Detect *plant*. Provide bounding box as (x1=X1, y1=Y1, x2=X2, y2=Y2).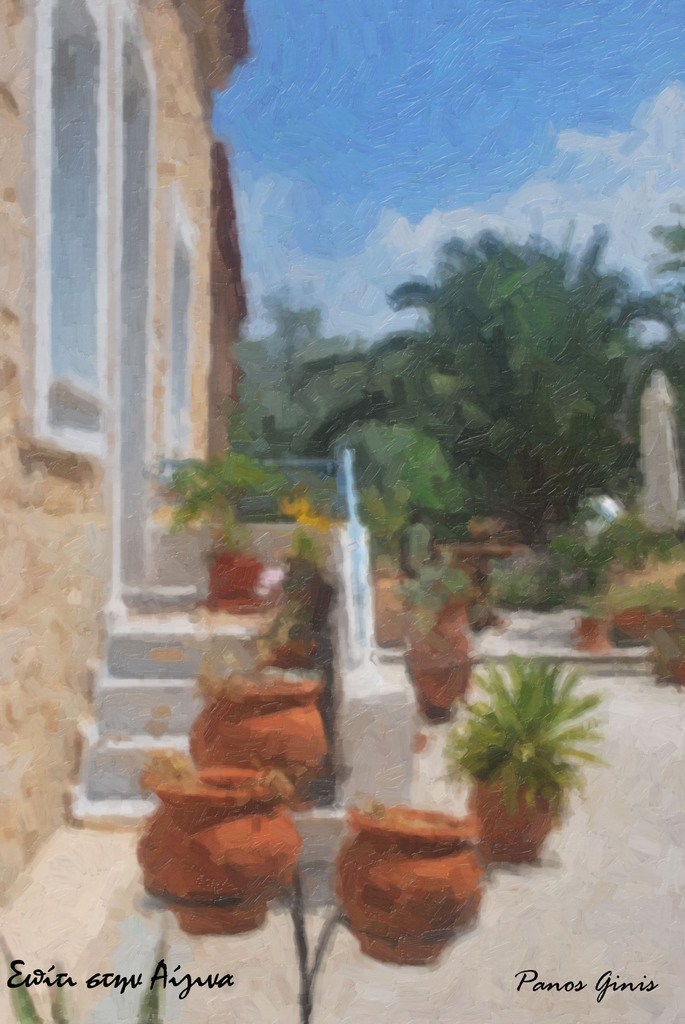
(x1=436, y1=659, x2=619, y2=841).
